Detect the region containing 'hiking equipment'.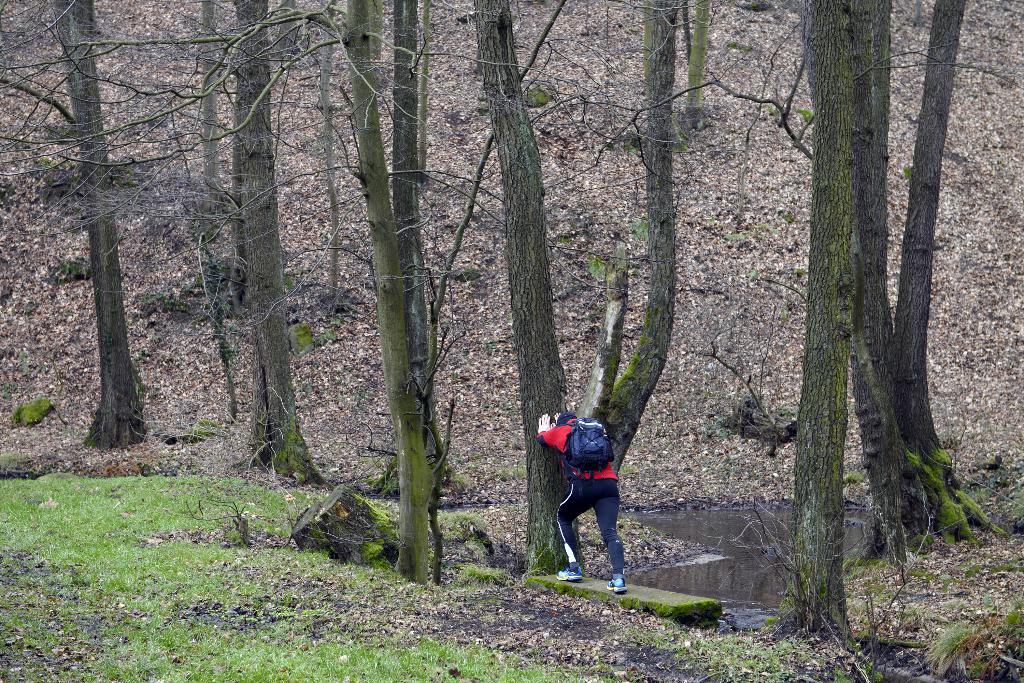
[604, 579, 625, 595].
